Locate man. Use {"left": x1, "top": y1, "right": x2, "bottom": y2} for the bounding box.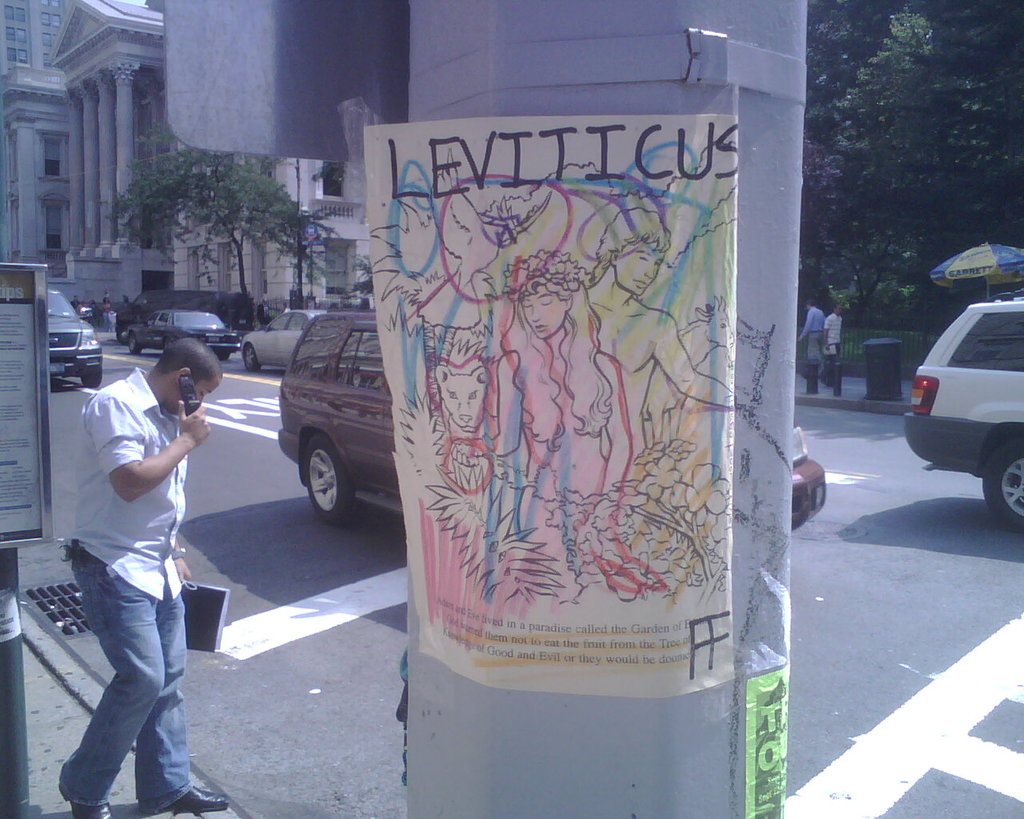
{"left": 48, "top": 313, "right": 221, "bottom": 809}.
